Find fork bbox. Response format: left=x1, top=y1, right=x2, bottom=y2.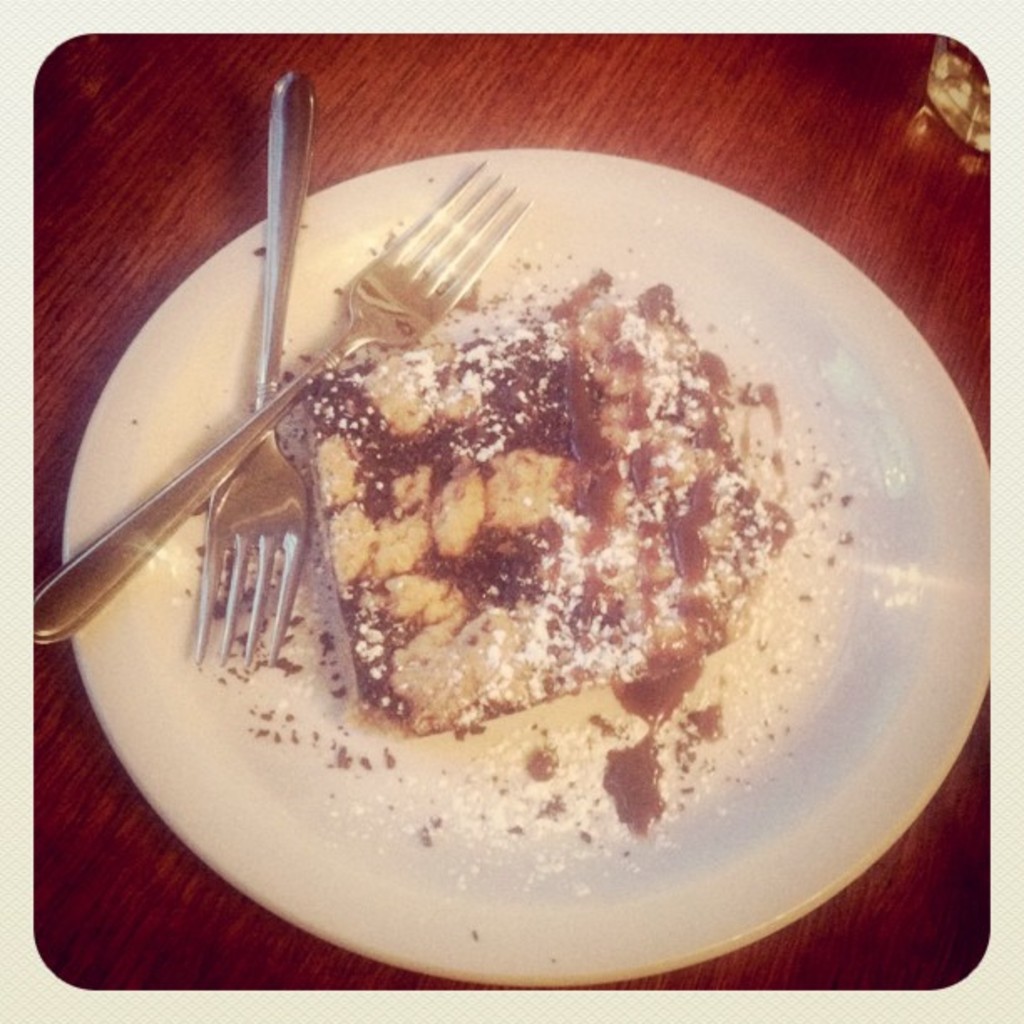
left=192, top=59, right=311, bottom=664.
